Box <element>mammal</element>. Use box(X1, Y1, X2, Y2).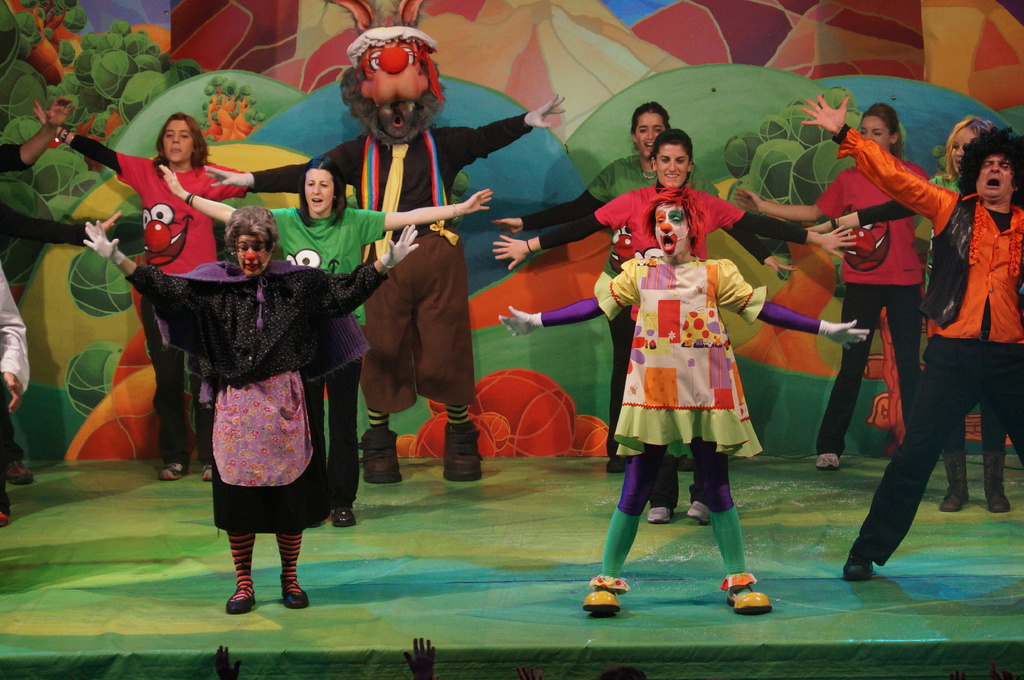
box(492, 96, 794, 473).
